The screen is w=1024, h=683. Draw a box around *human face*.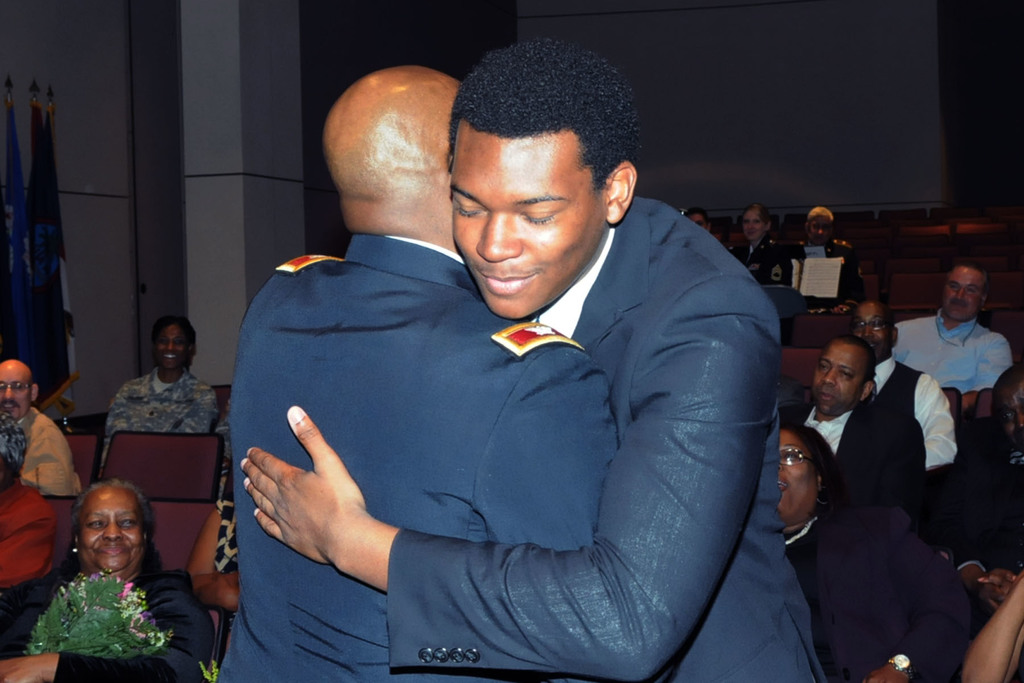
78:477:144:582.
